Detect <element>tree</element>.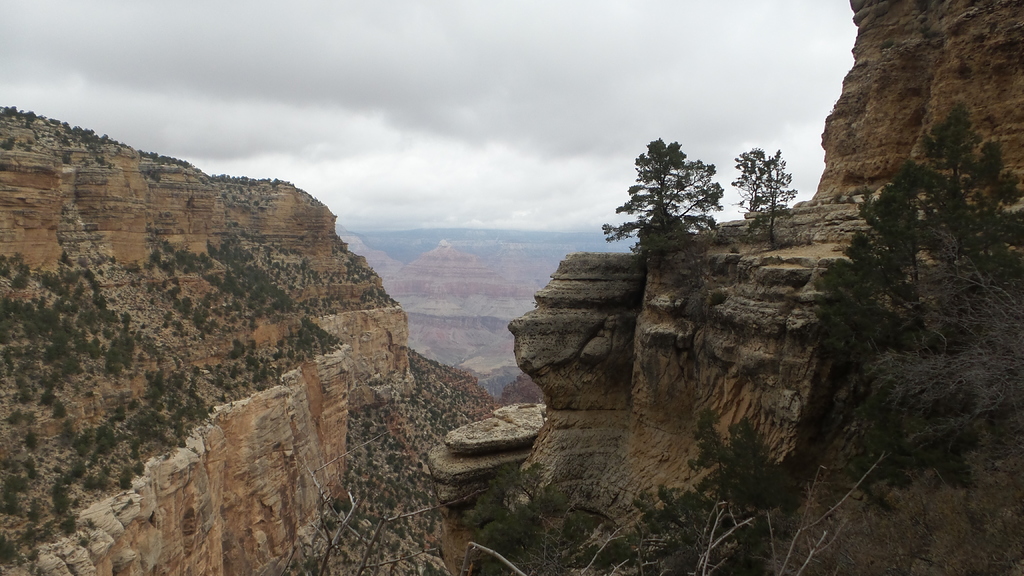
Detected at [467, 462, 628, 575].
